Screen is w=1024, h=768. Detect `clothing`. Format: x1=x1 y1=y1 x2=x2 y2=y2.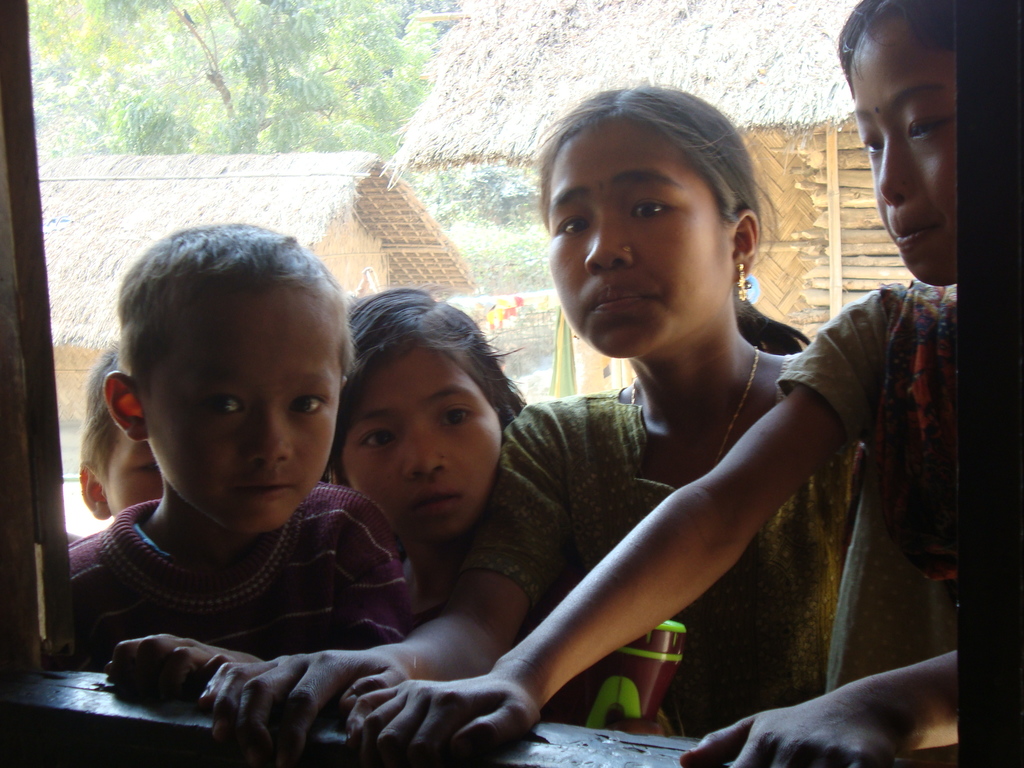
x1=67 y1=494 x2=405 y2=643.
